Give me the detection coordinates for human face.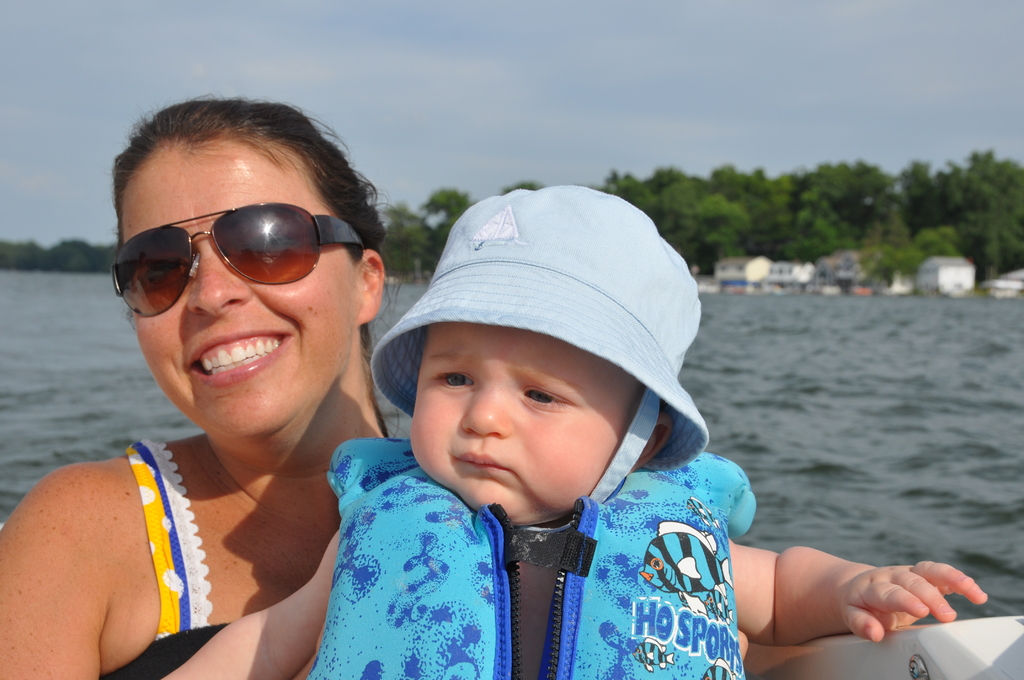
{"left": 413, "top": 327, "right": 638, "bottom": 528}.
